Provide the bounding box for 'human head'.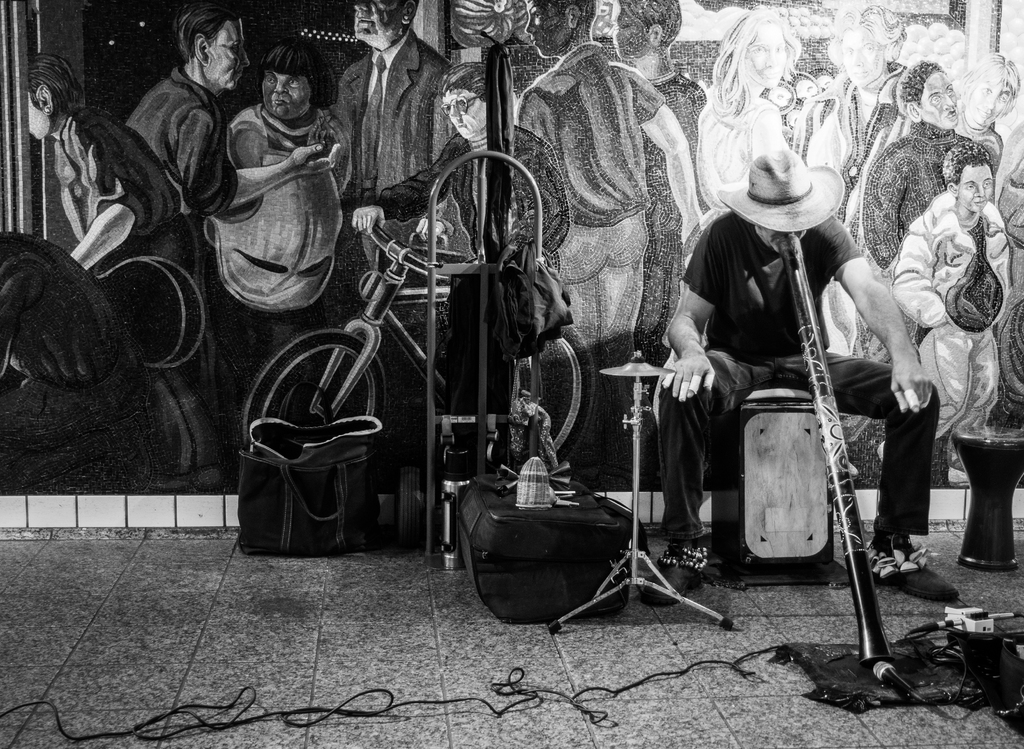
l=348, t=0, r=417, b=44.
